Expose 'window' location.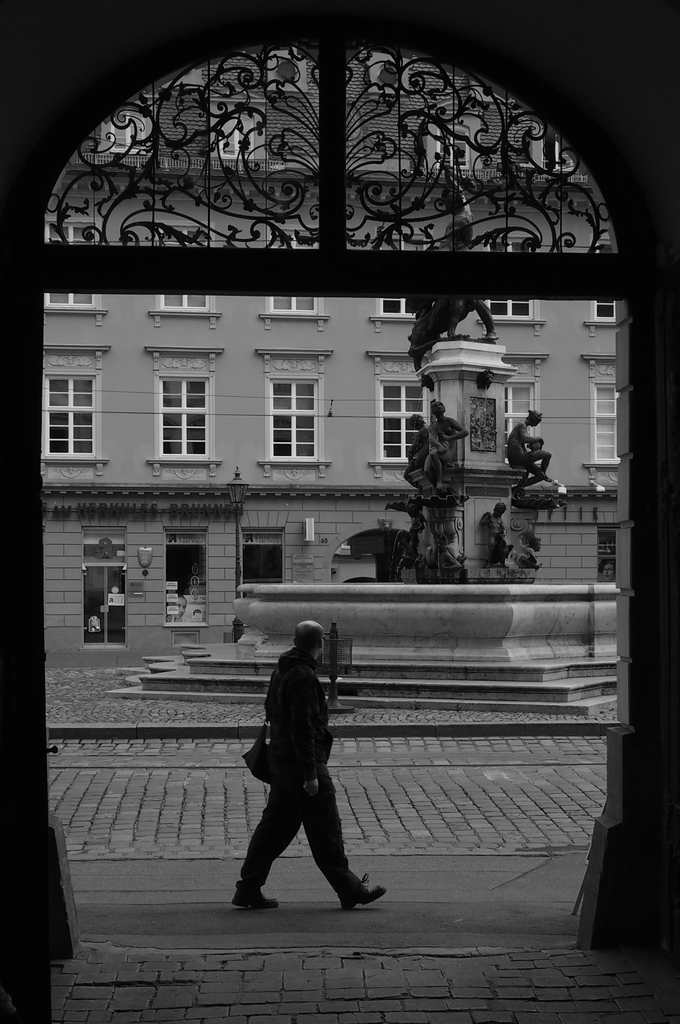
Exposed at bbox=(153, 218, 228, 332).
